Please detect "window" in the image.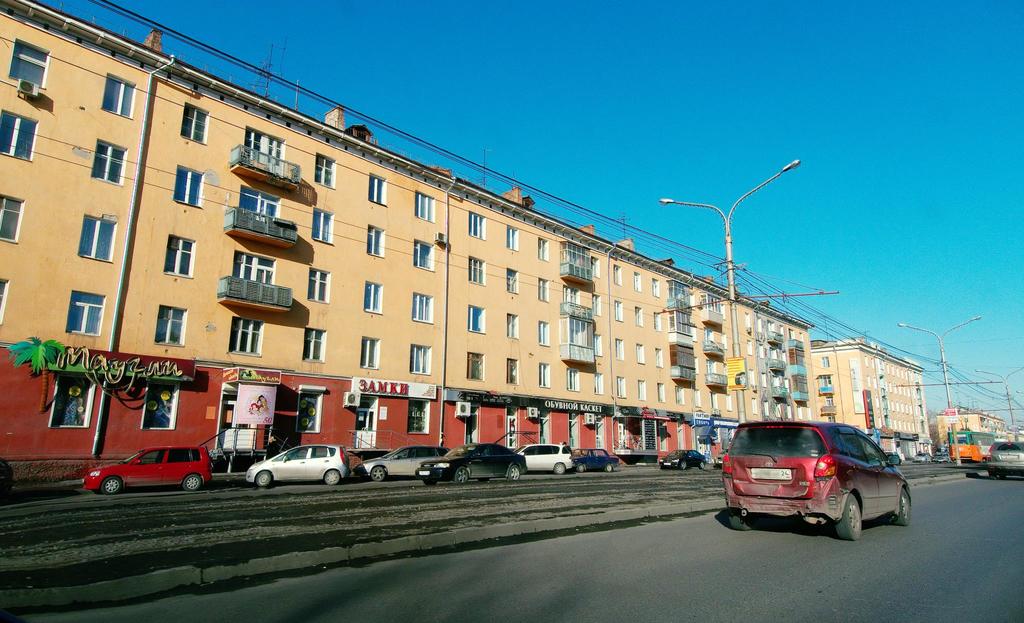
x1=591, y1=255, x2=598, y2=276.
